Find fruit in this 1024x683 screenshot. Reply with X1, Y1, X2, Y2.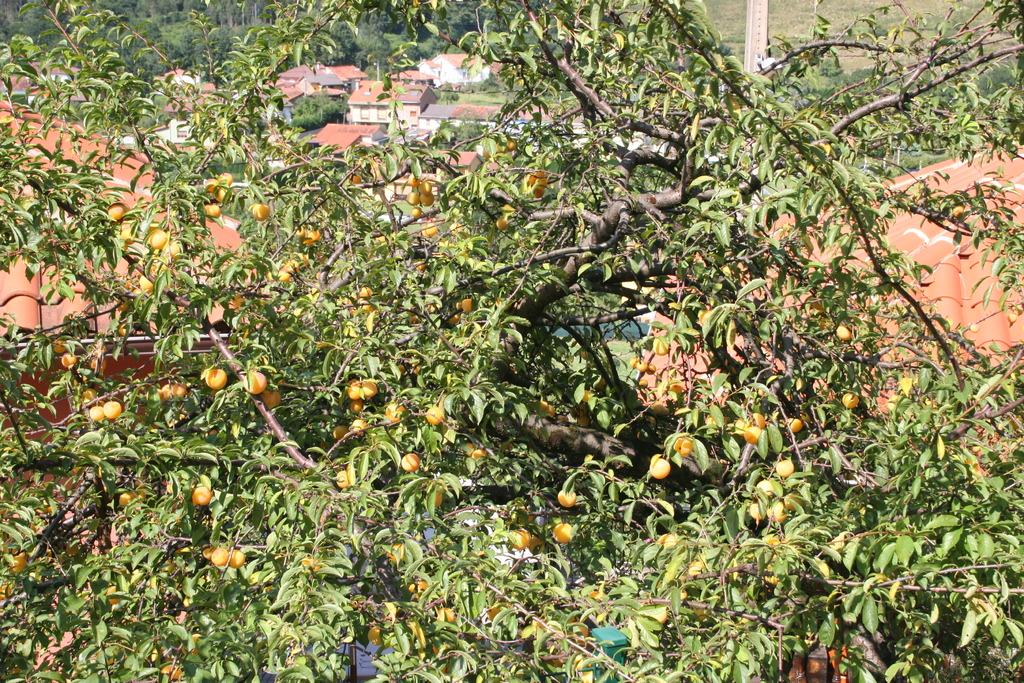
58, 349, 79, 370.
